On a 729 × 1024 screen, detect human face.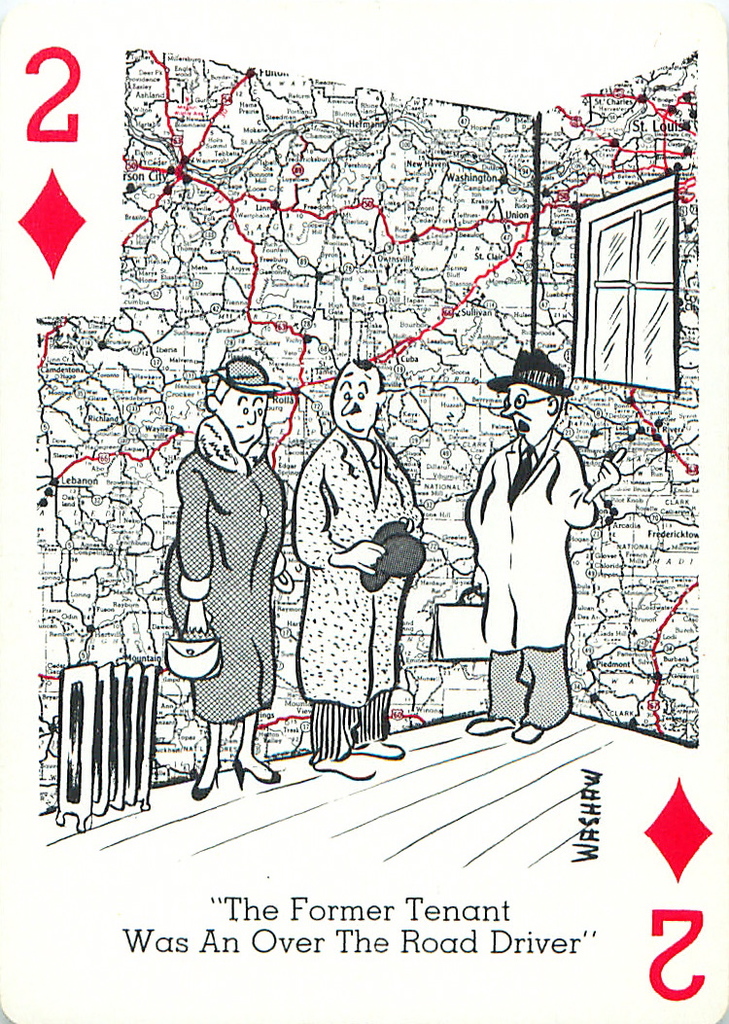
locate(496, 379, 543, 429).
